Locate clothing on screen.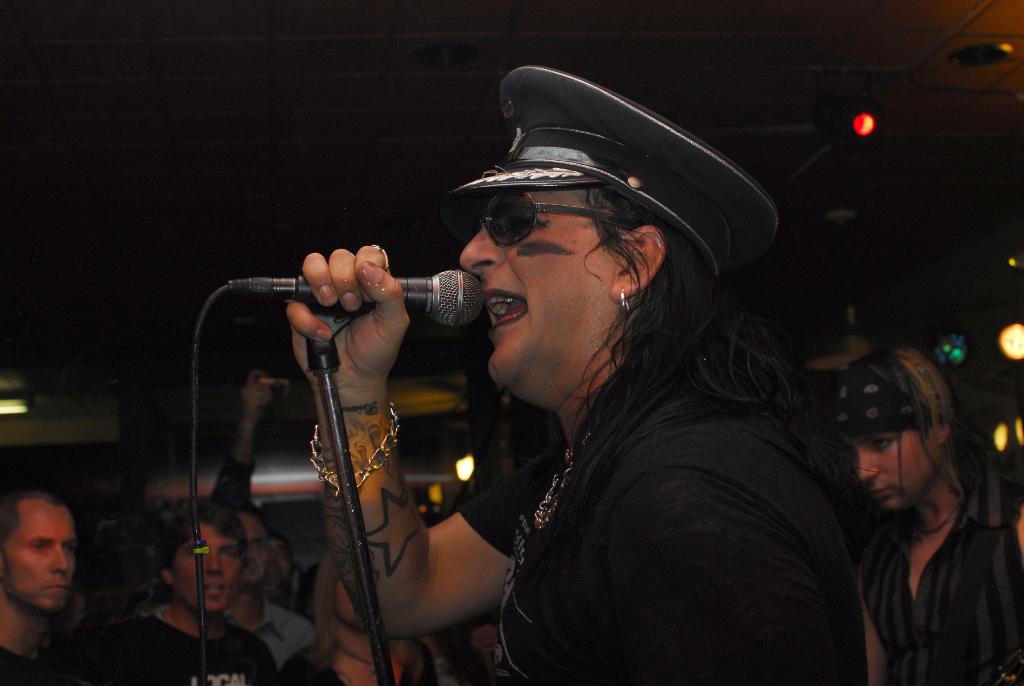
On screen at (x1=145, y1=594, x2=326, y2=665).
